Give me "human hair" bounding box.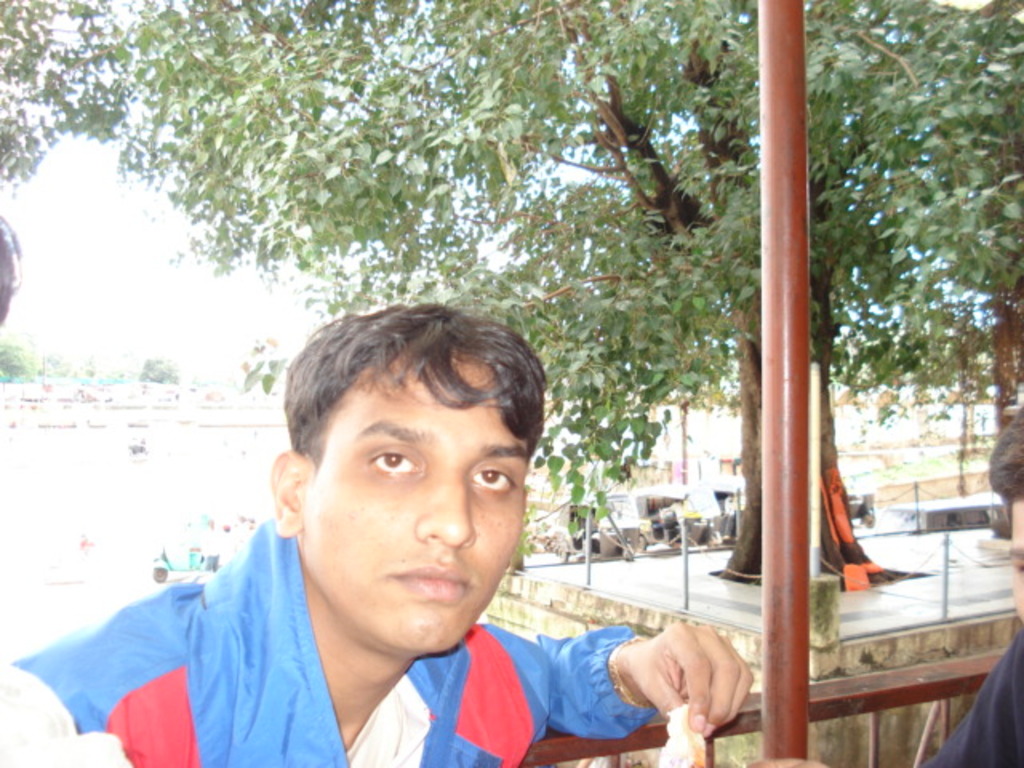
<box>280,301,544,470</box>.
